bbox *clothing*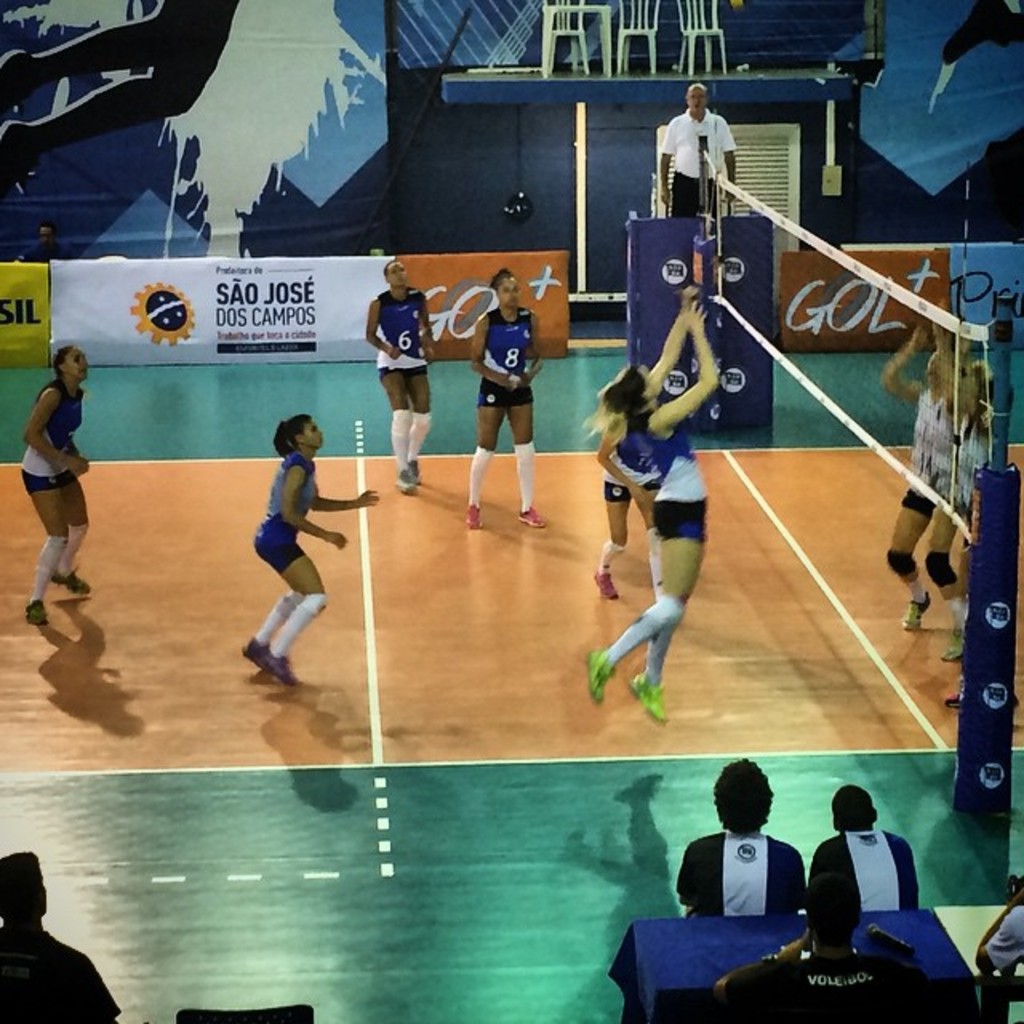
(987,902,1022,970)
